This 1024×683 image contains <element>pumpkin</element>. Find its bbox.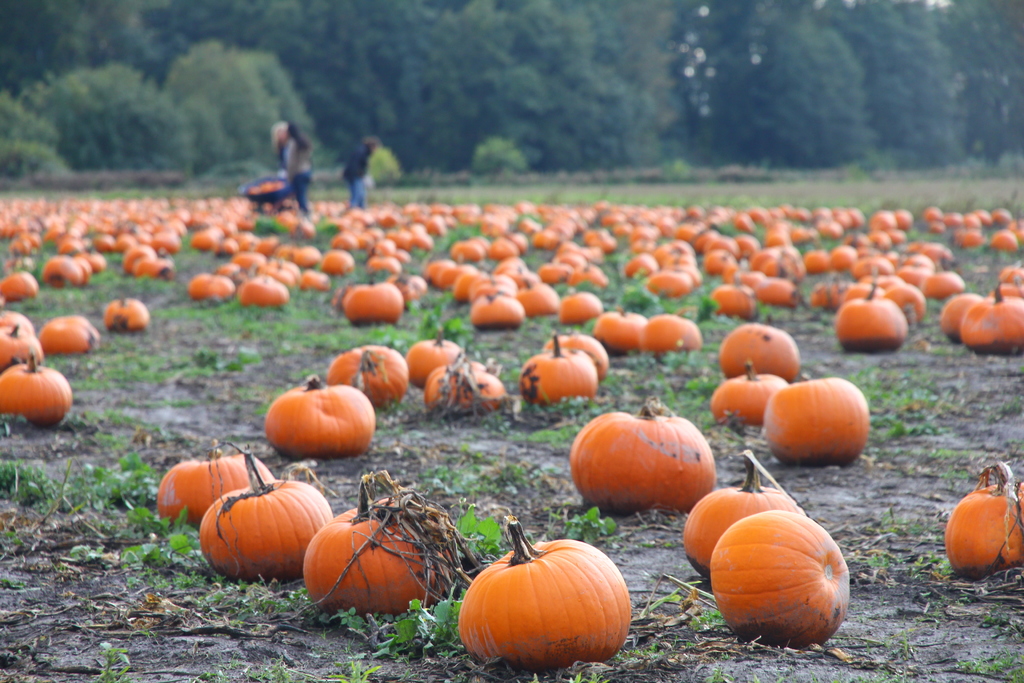
rect(715, 508, 852, 646).
